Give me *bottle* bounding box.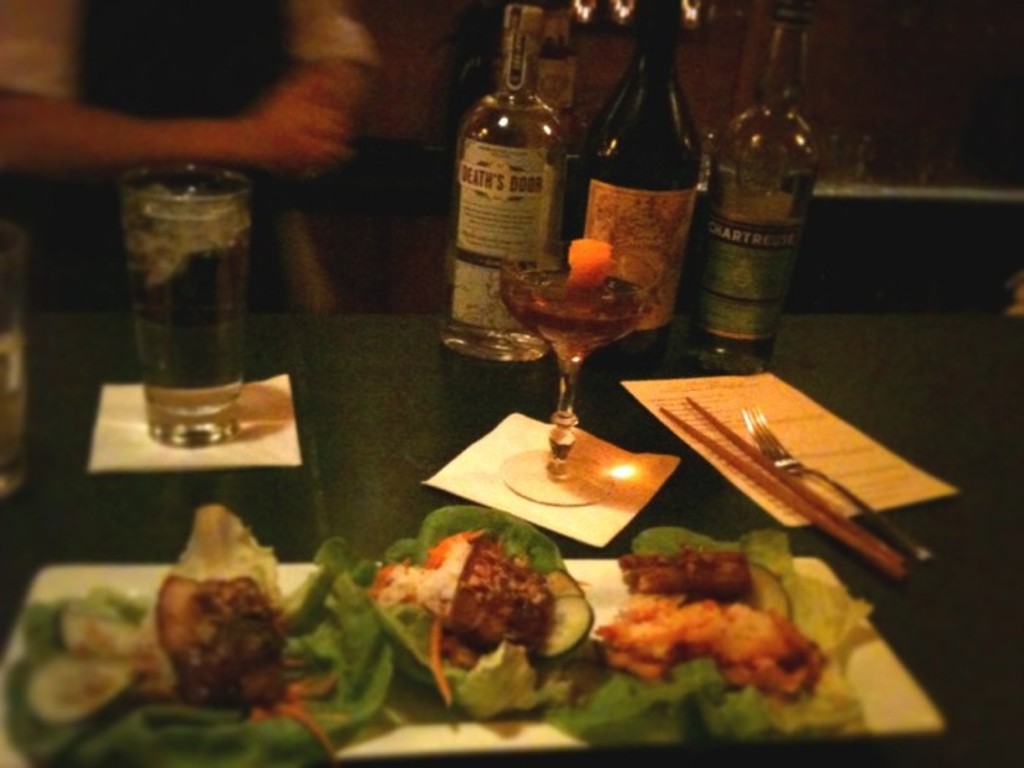
{"left": 689, "top": 9, "right": 821, "bottom": 374}.
